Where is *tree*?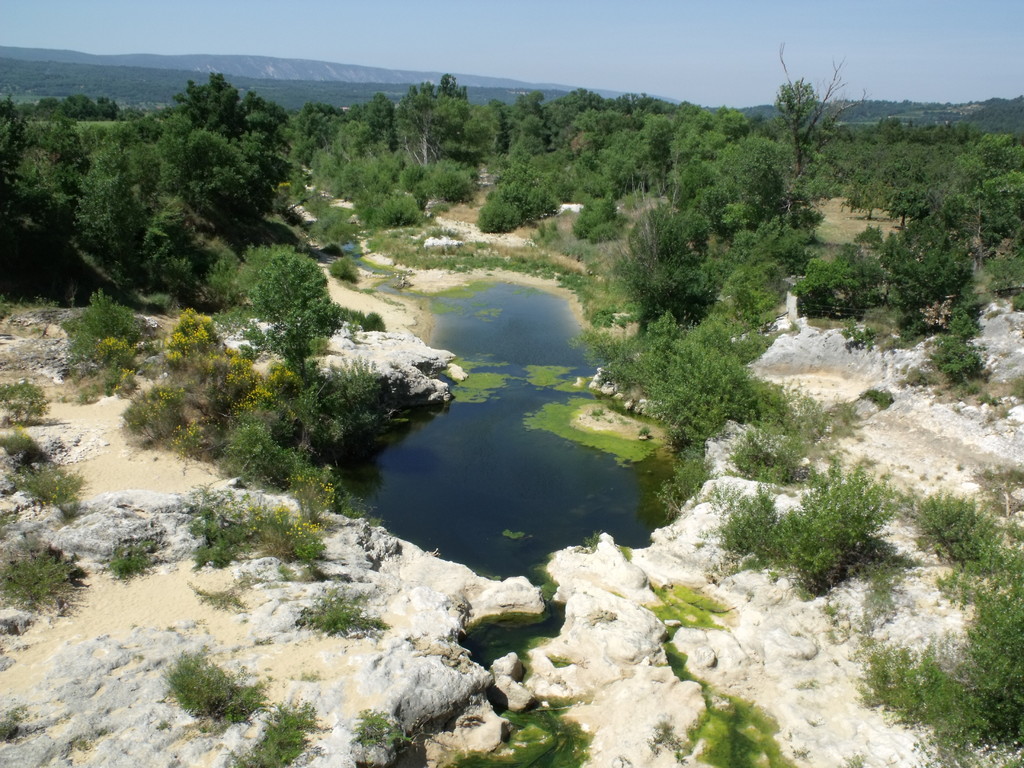
<box>69,142,159,277</box>.
